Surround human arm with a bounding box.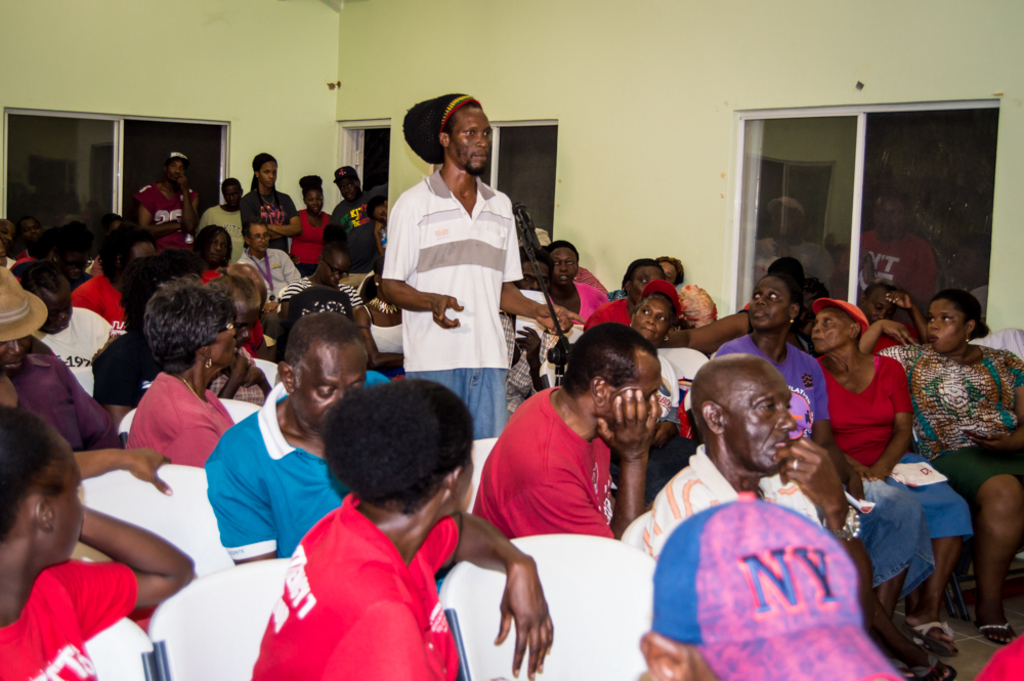
x1=70 y1=444 x2=170 y2=493.
